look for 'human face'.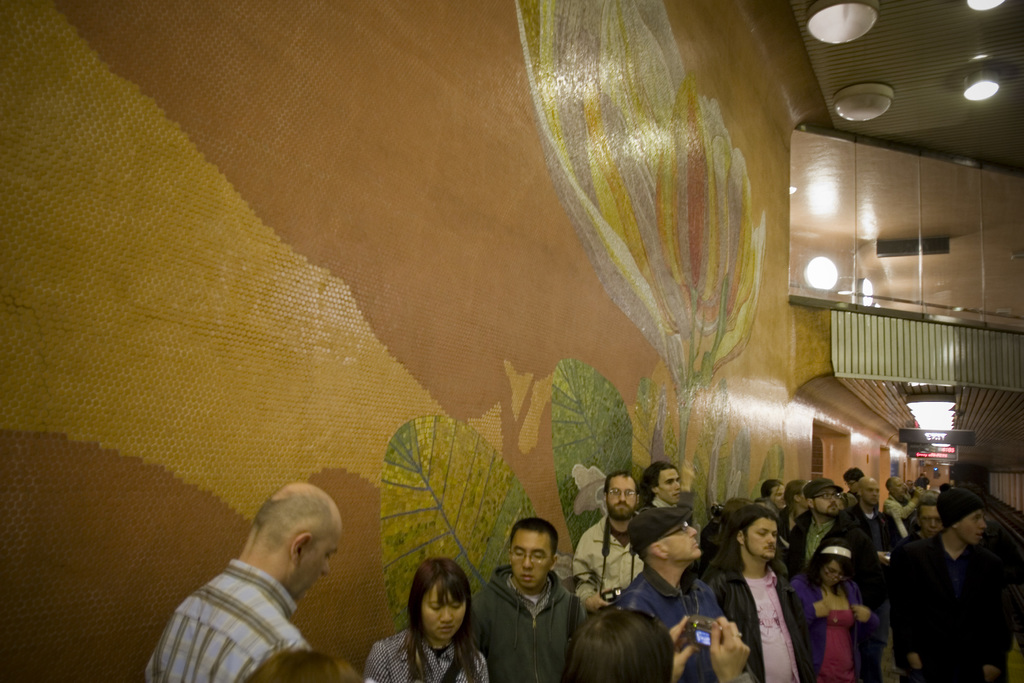
Found: bbox=(844, 477, 858, 491).
